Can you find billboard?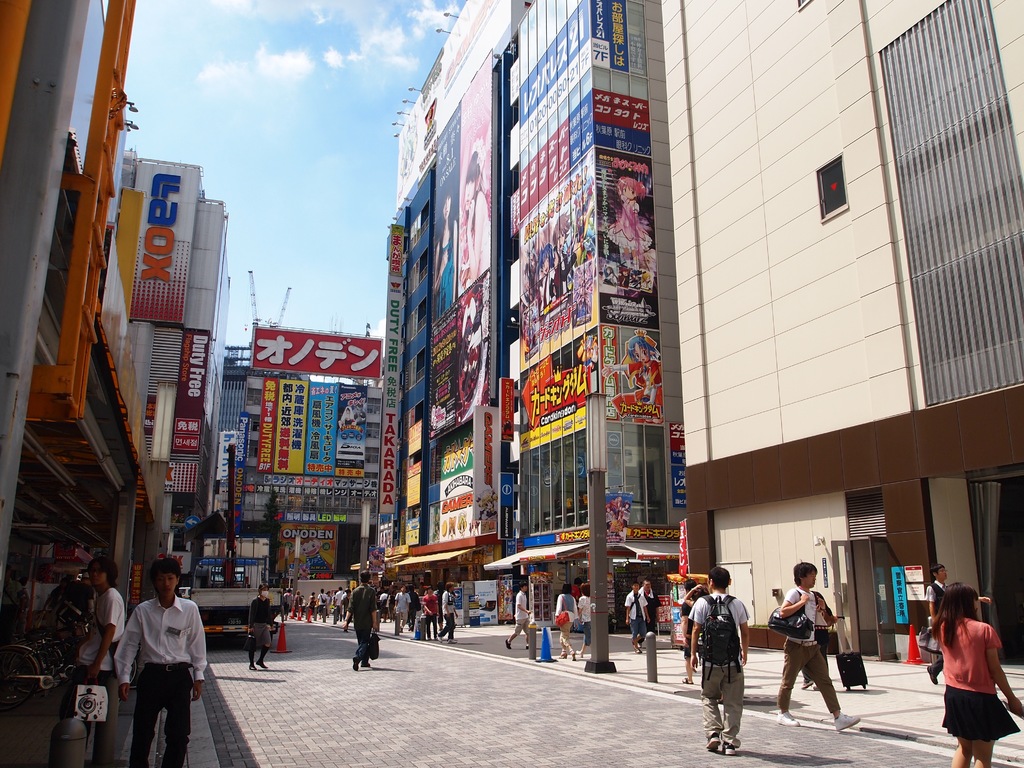
Yes, bounding box: <region>163, 461, 198, 494</region>.
